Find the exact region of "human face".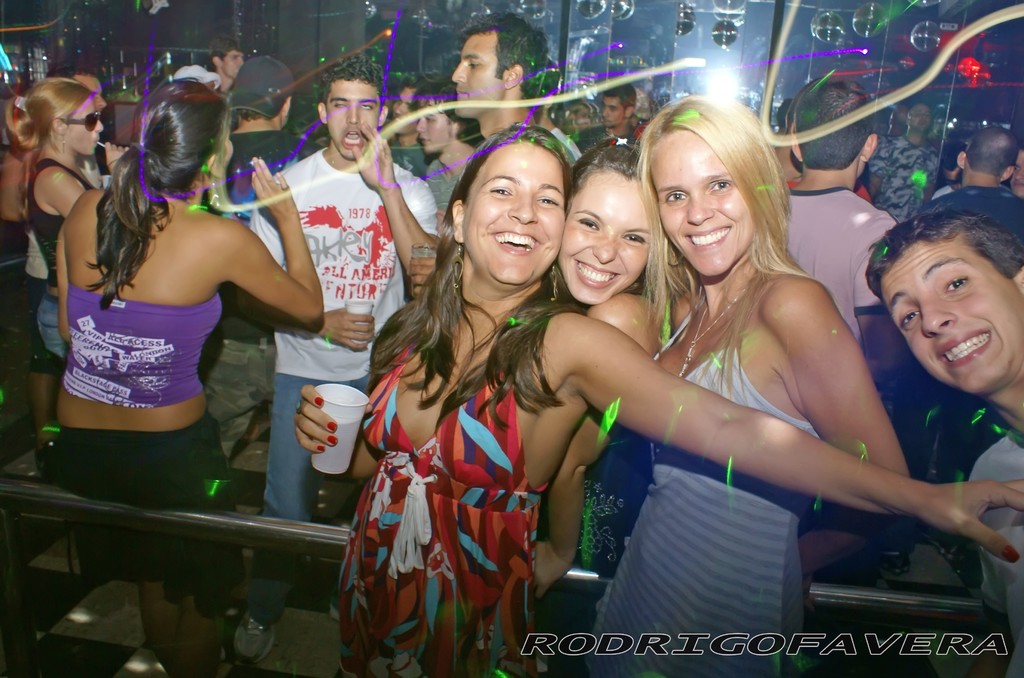
Exact region: 601:100:624:127.
